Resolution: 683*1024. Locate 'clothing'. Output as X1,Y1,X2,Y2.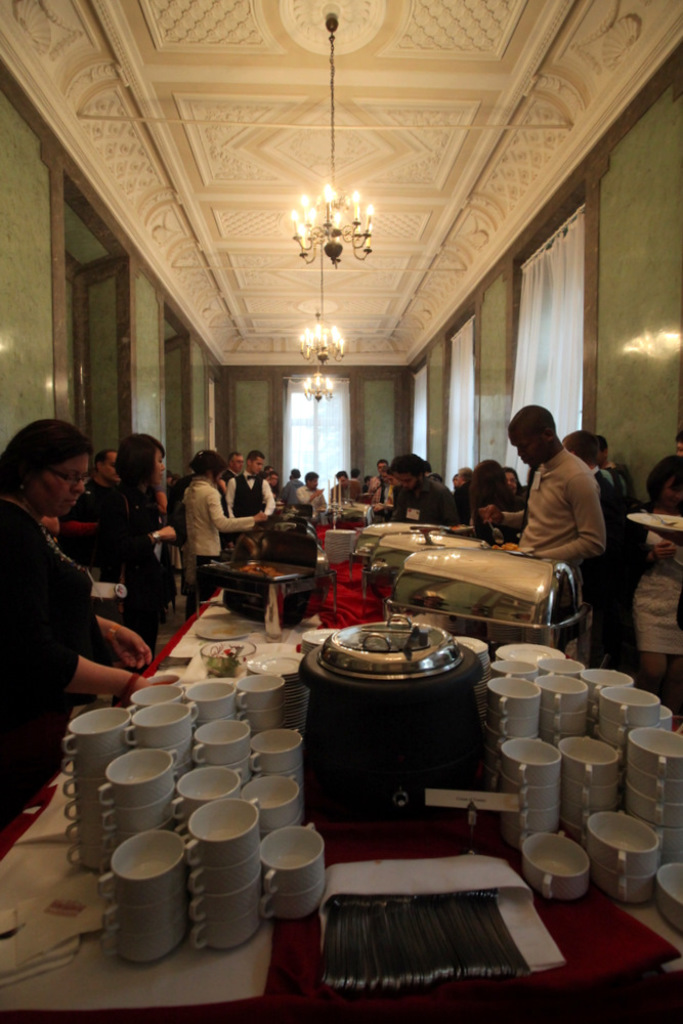
586,462,632,636.
